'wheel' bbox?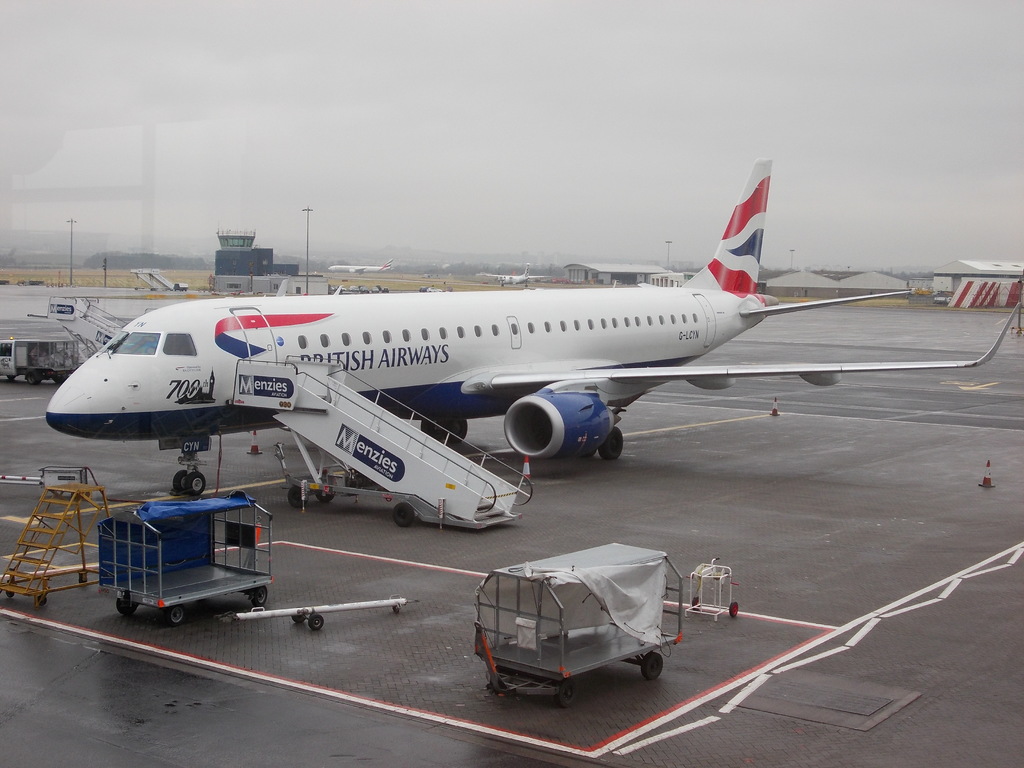
{"left": 163, "top": 604, "right": 191, "bottom": 625}
